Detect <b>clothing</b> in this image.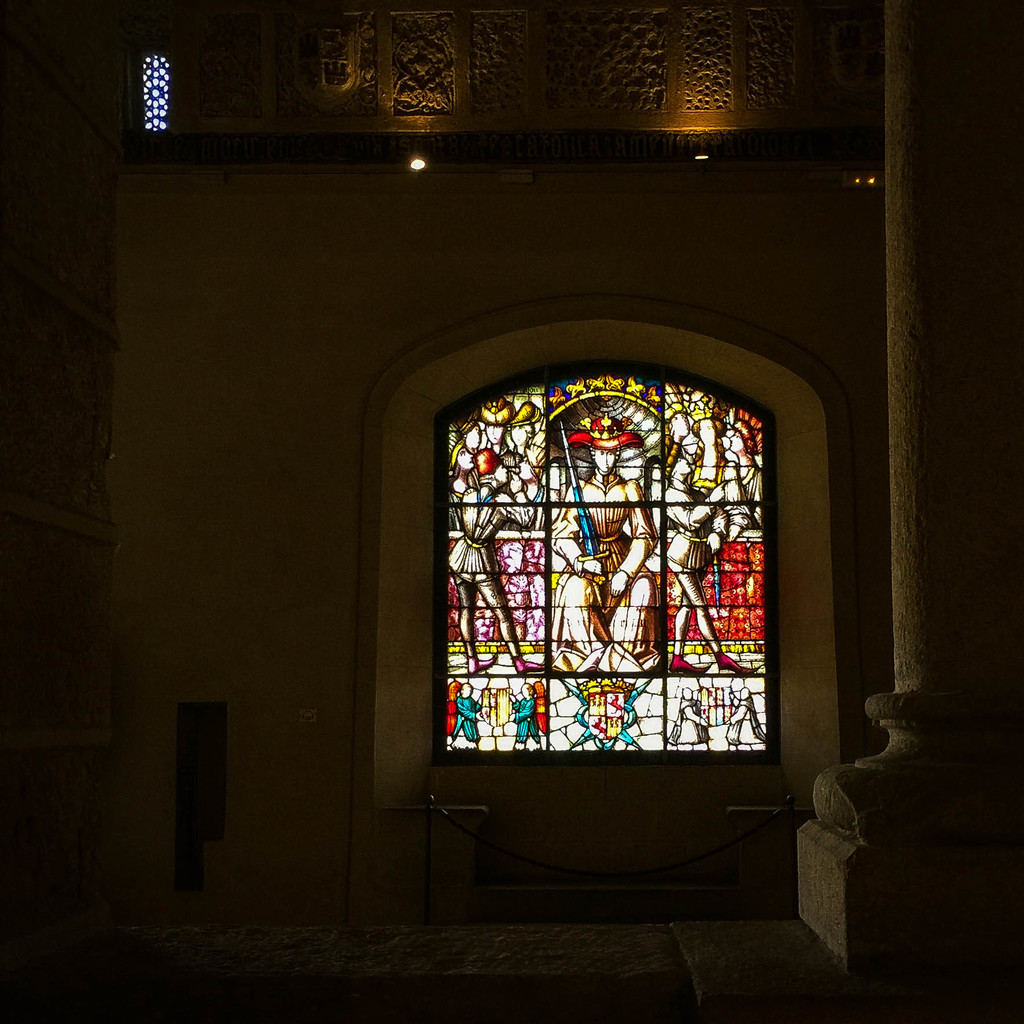
Detection: rect(550, 467, 659, 671).
